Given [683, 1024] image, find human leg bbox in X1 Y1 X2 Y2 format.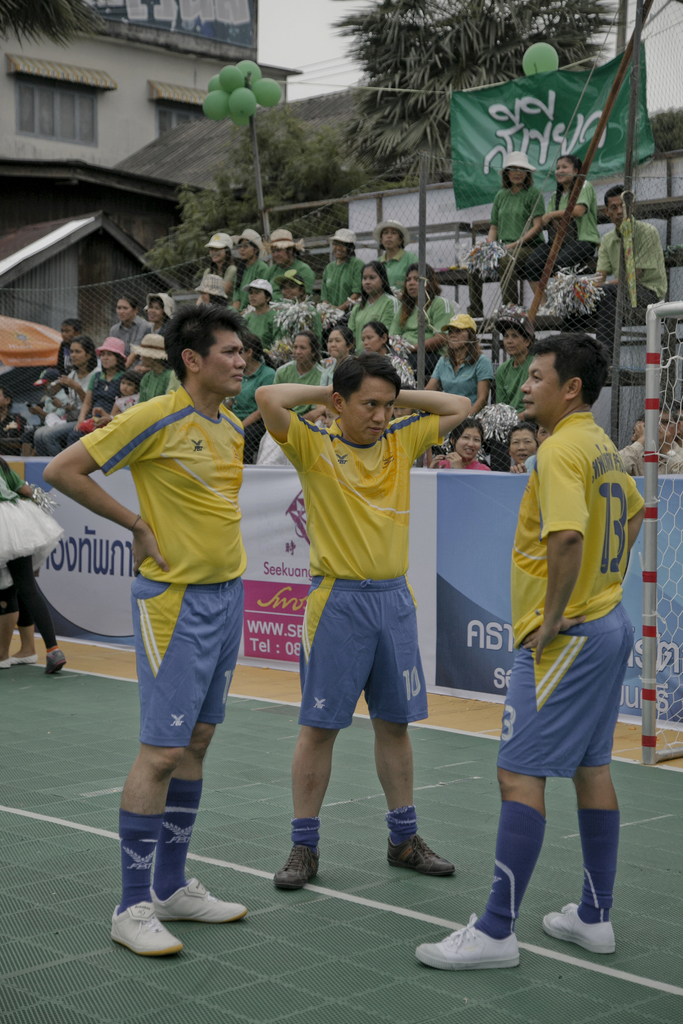
413 604 620 973.
